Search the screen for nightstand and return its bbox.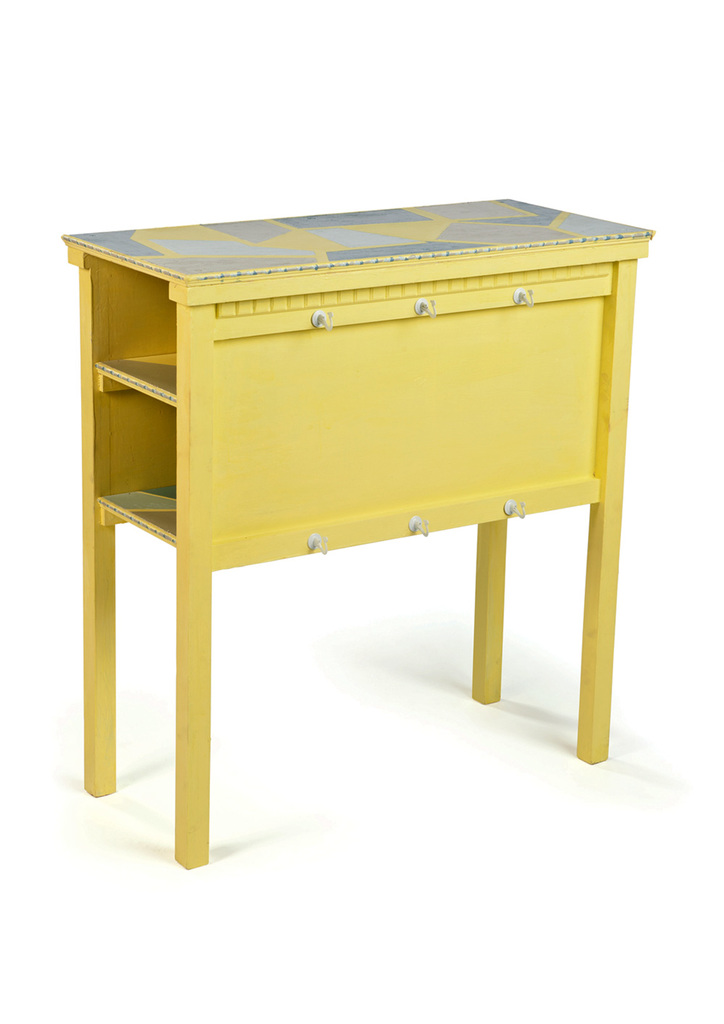
Found: 90/198/657/810.
